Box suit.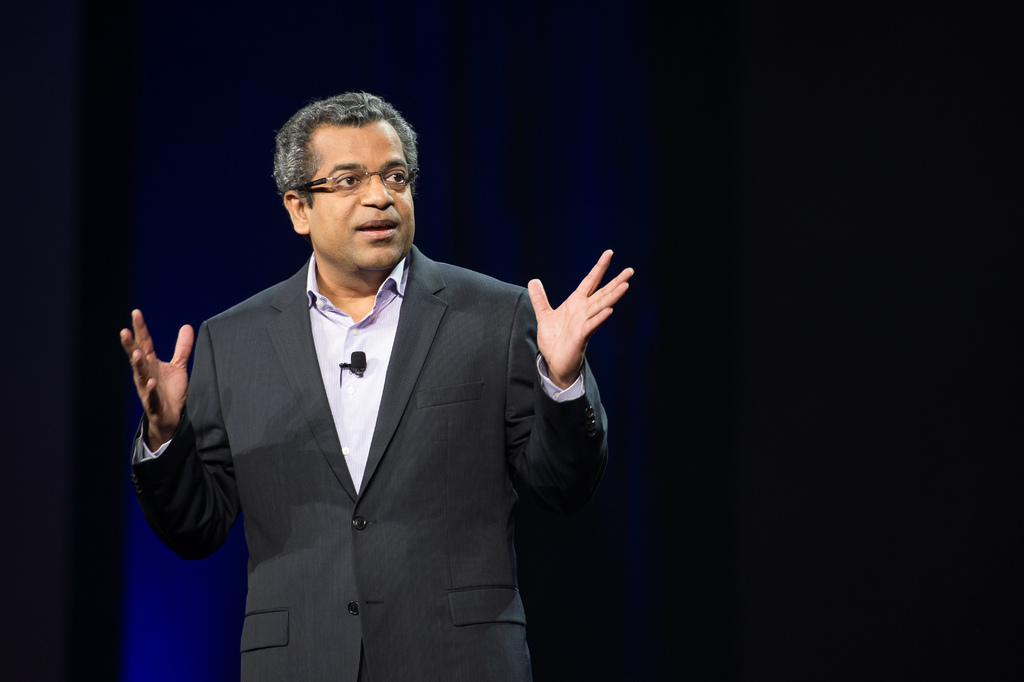
l=128, t=242, r=607, b=681.
